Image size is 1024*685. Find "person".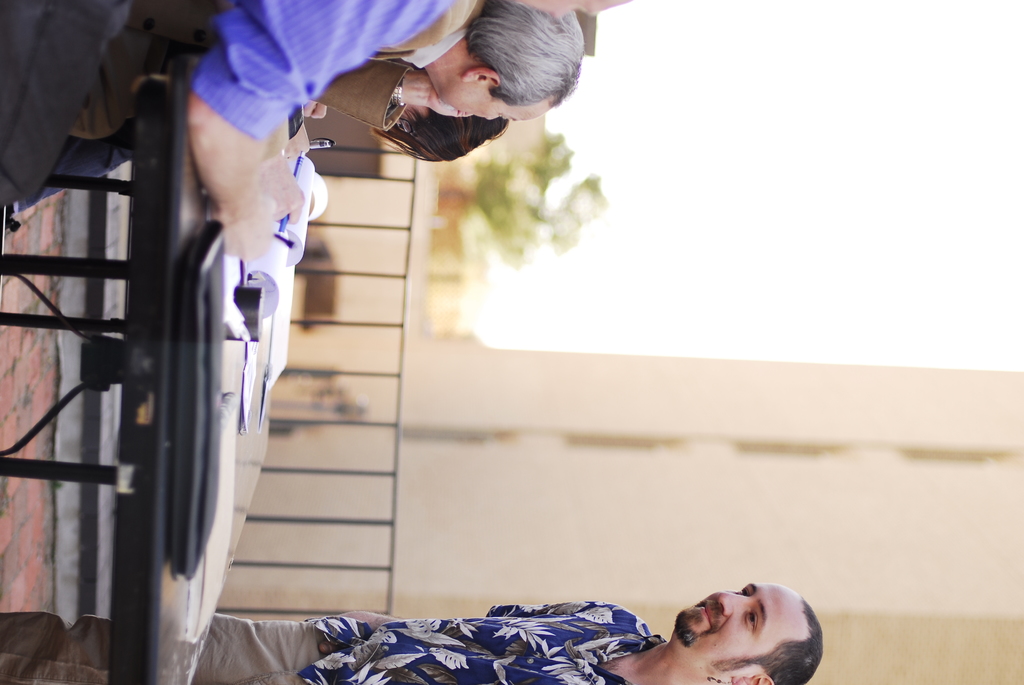
pyautogui.locateOnScreen(89, 0, 585, 143).
